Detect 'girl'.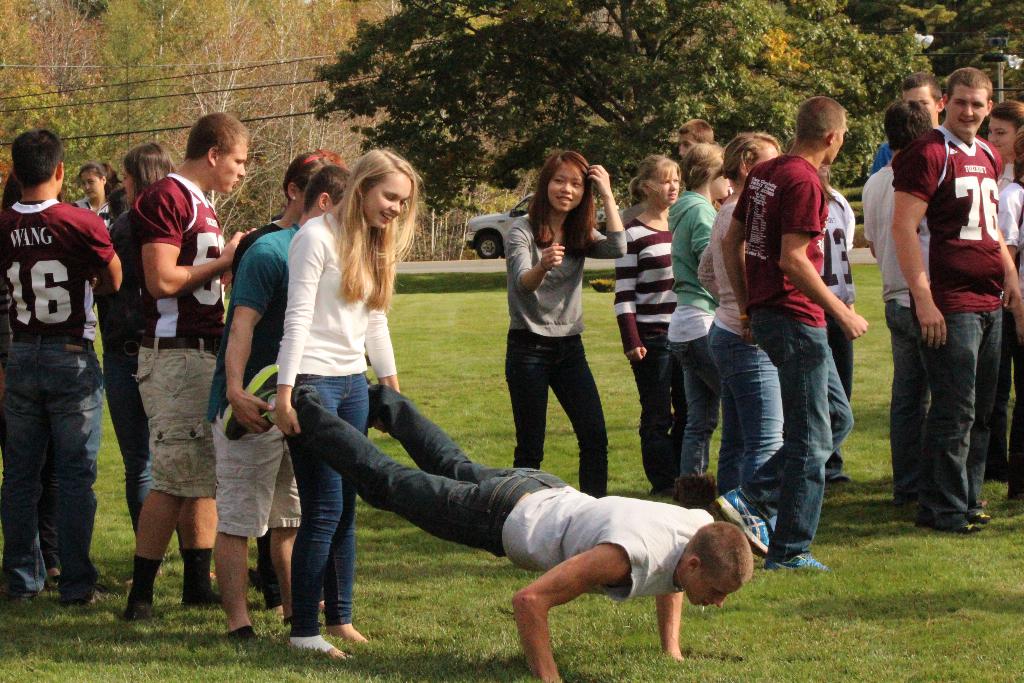
Detected at box=[621, 155, 686, 508].
